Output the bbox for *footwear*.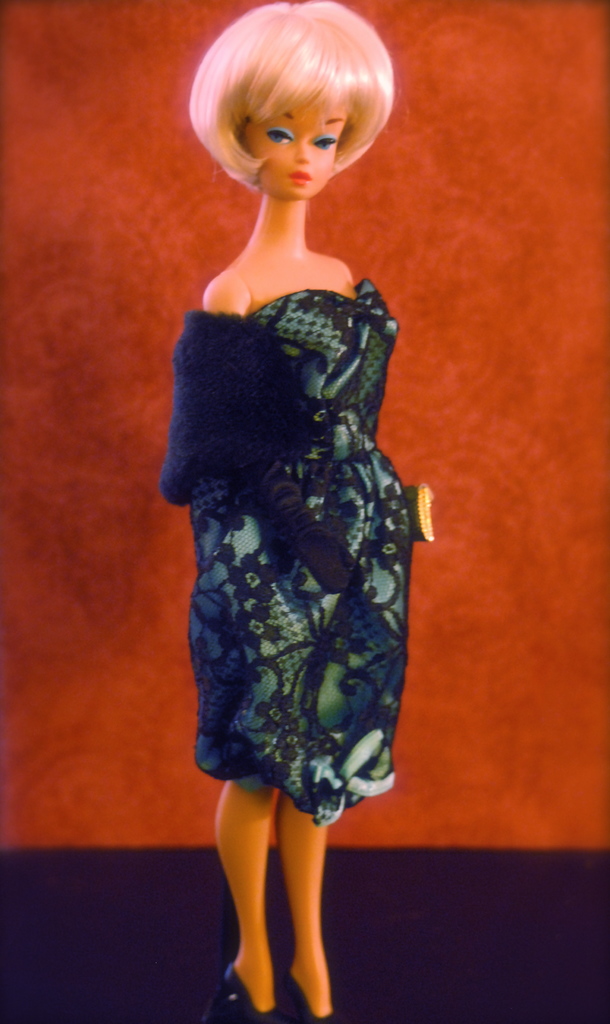
BBox(215, 956, 289, 1023).
